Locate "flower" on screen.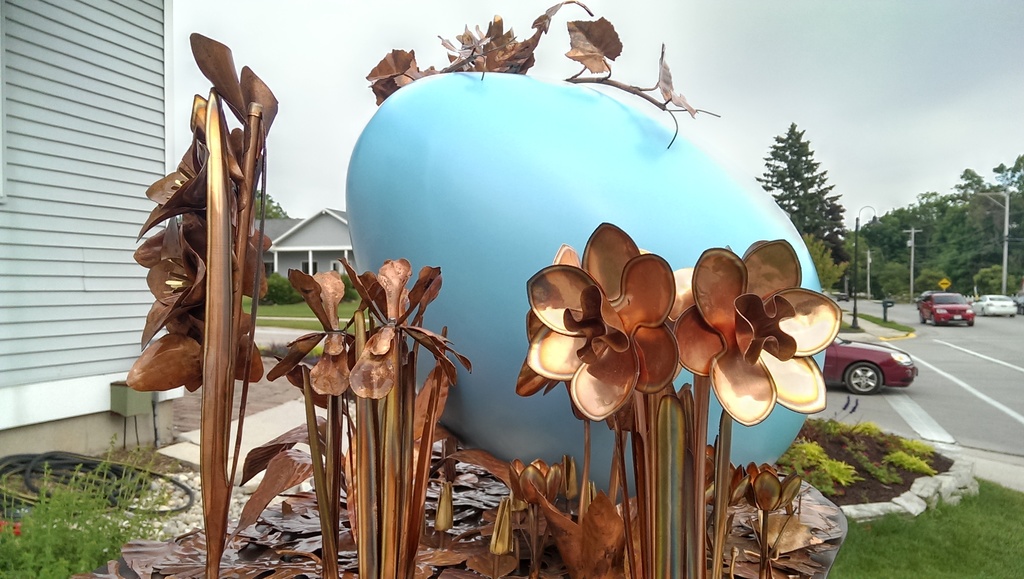
On screen at detection(341, 256, 471, 400).
